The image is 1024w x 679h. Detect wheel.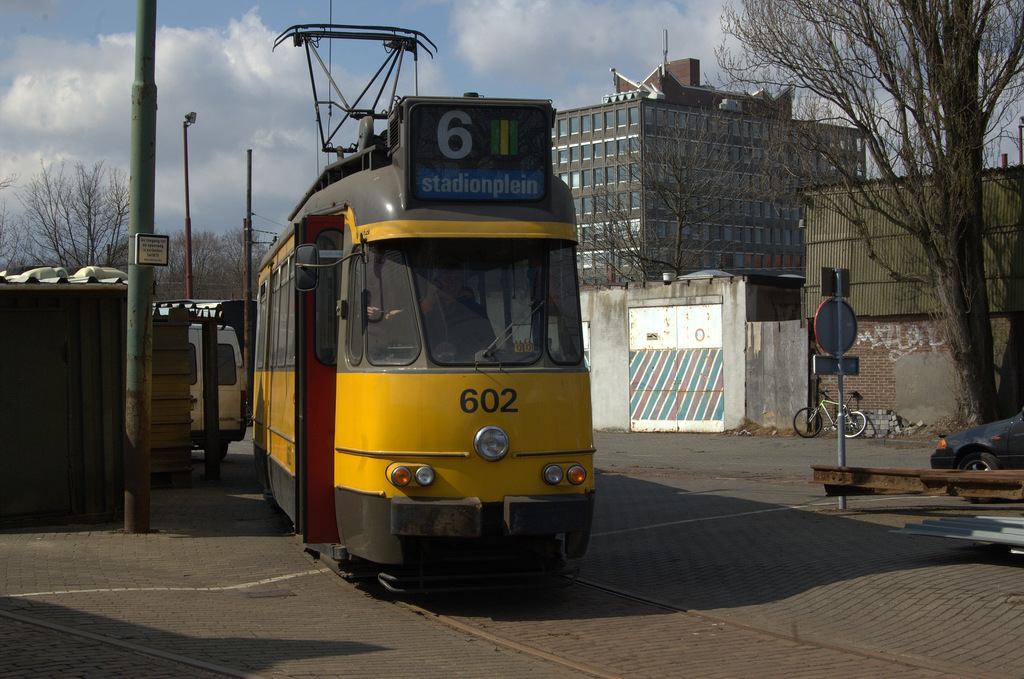
Detection: rect(216, 440, 230, 462).
